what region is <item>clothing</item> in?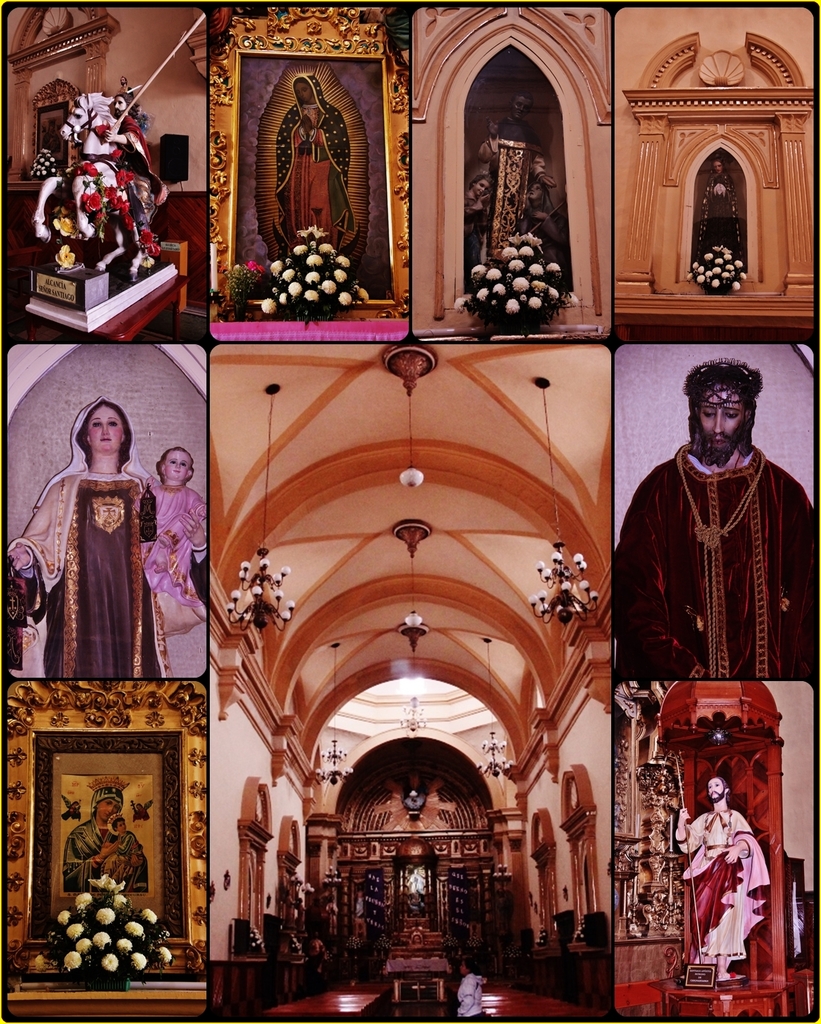
region(456, 974, 489, 1018).
